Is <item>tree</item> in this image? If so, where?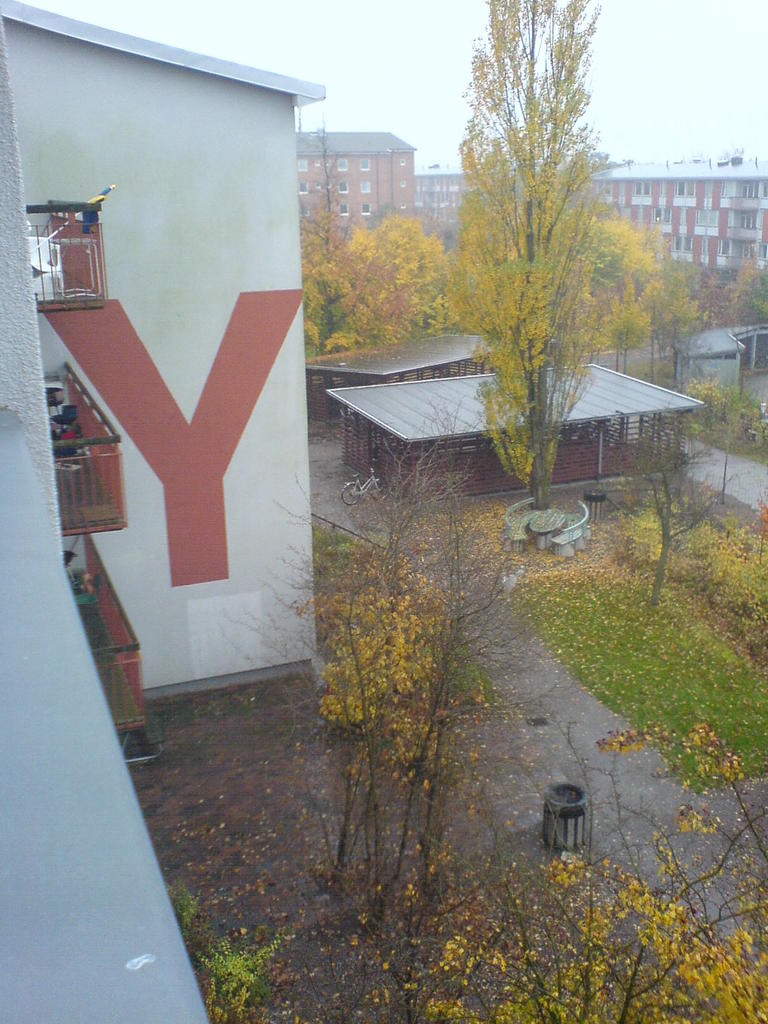
Yes, at box(438, 3, 675, 513).
